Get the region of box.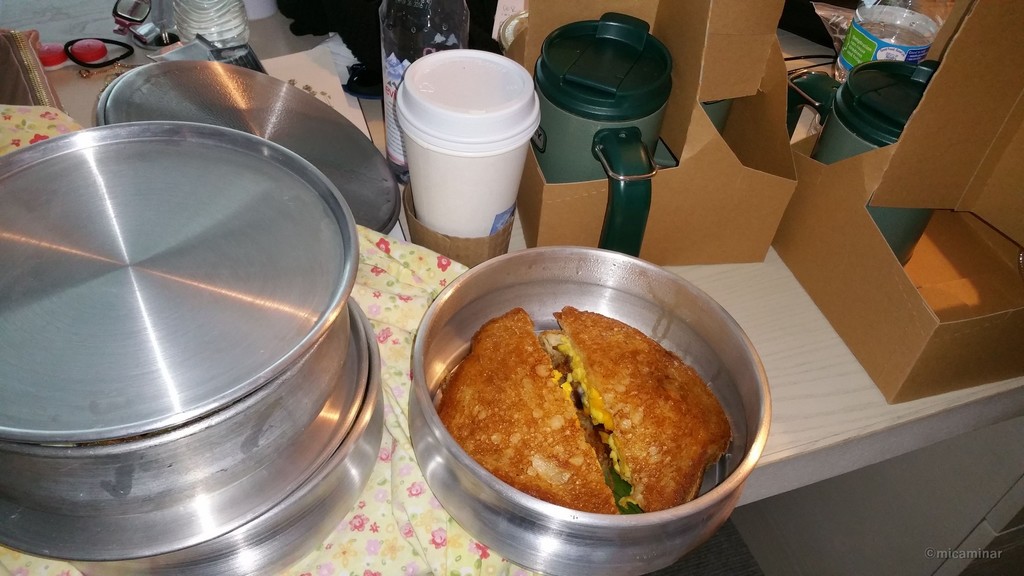
<region>772, 0, 1023, 401</region>.
